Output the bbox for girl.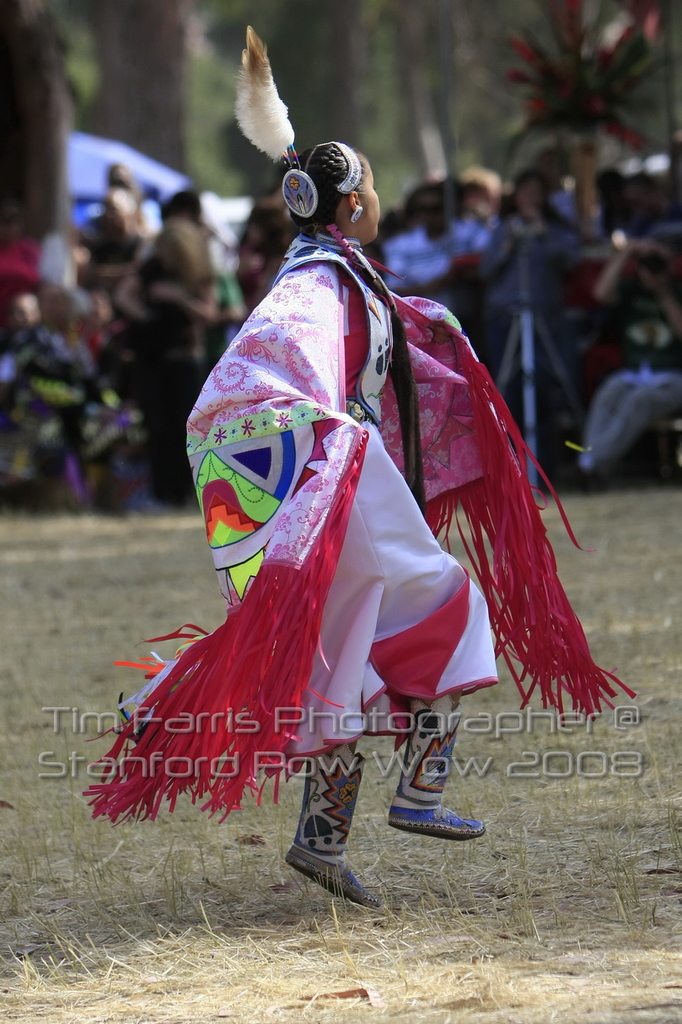
detection(80, 136, 498, 914).
